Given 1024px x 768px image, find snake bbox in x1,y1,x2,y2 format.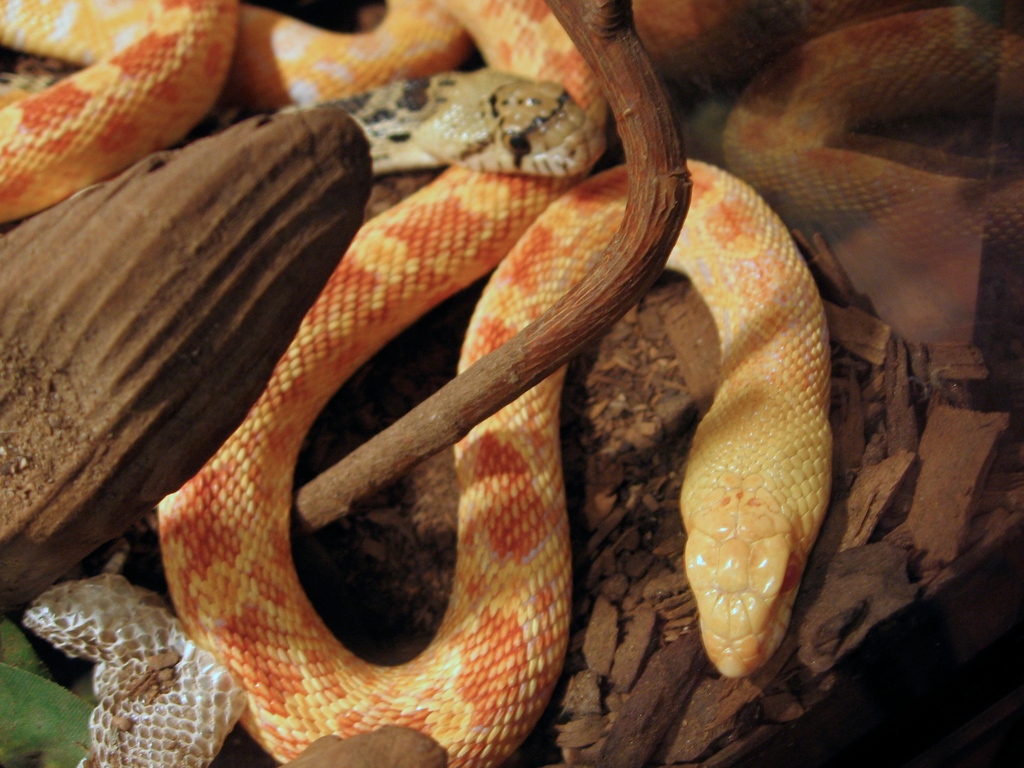
0,0,832,767.
